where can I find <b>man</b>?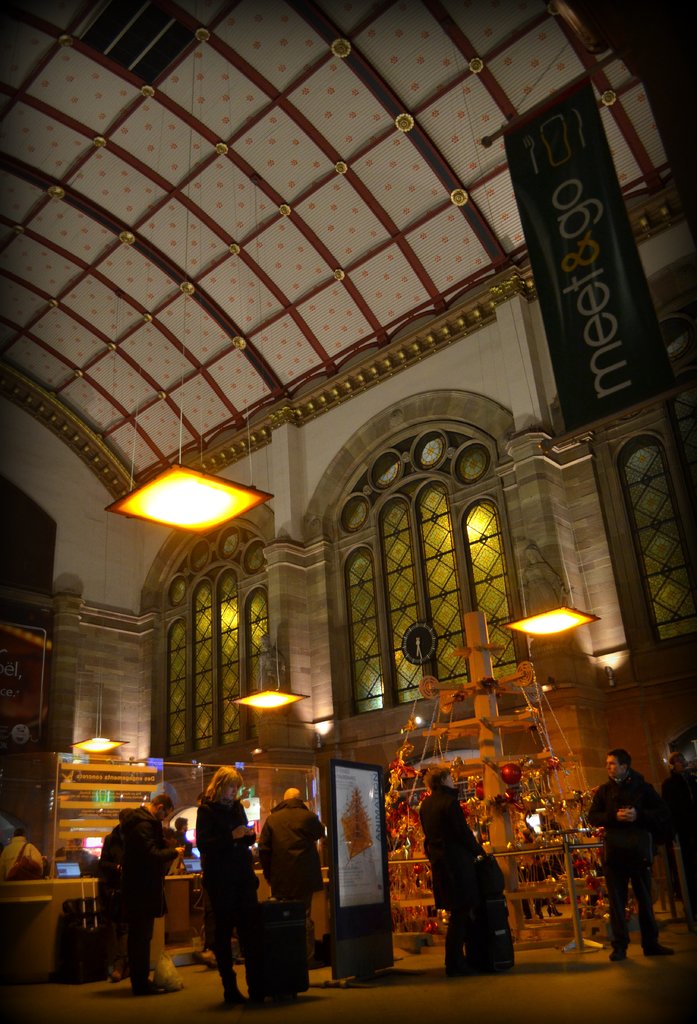
You can find it at detection(99, 783, 188, 993).
